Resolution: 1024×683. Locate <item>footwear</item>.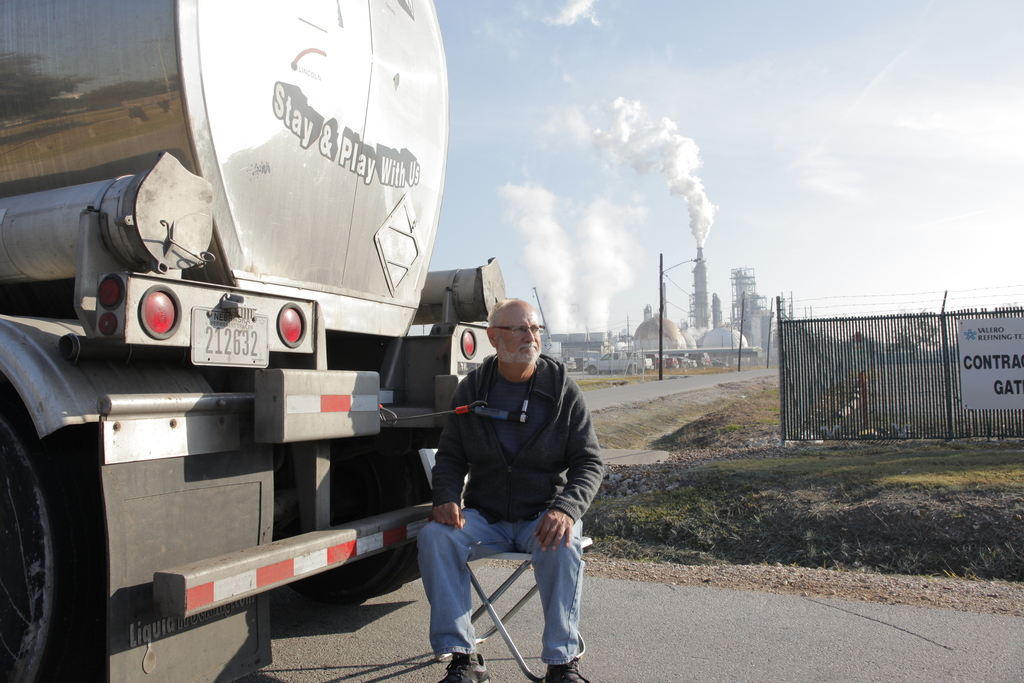
{"x1": 536, "y1": 658, "x2": 590, "y2": 682}.
